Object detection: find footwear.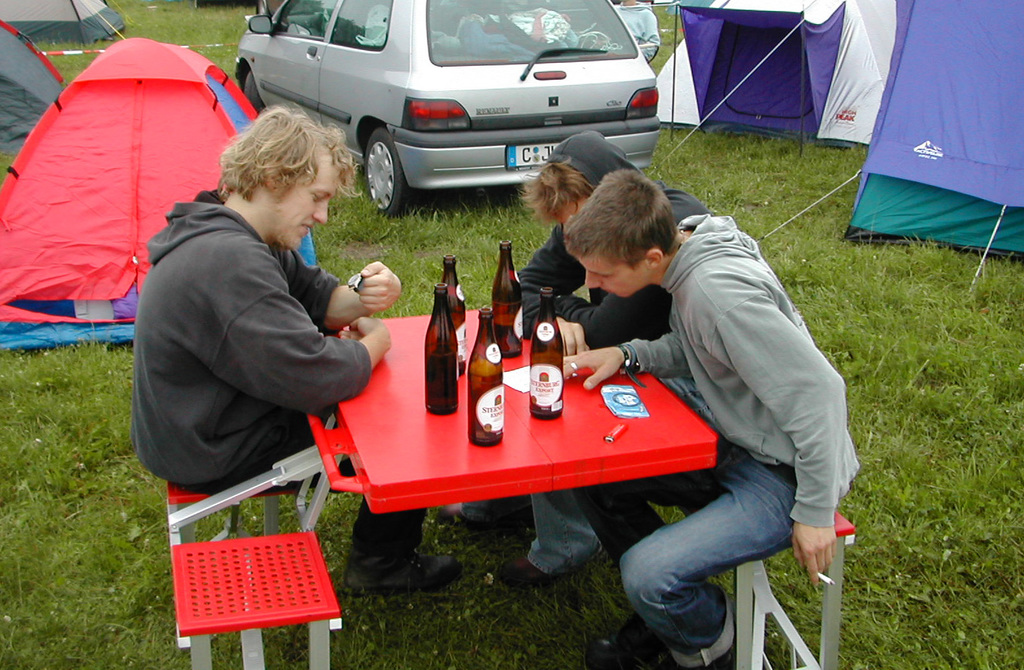
(left=346, top=550, right=464, bottom=591).
